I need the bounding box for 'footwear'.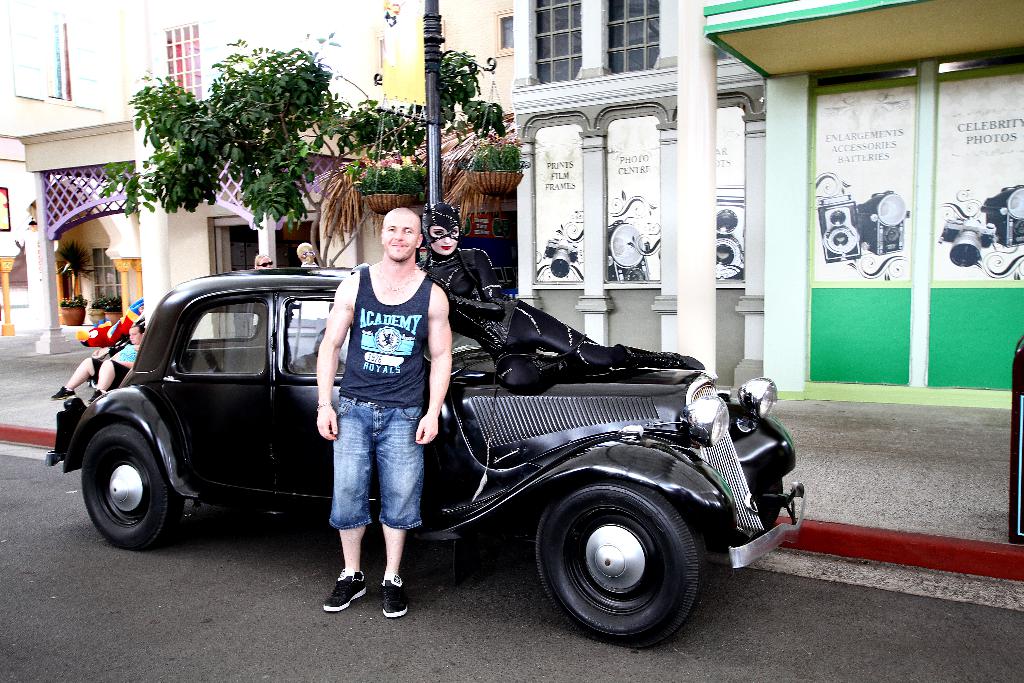
Here it is: l=49, t=386, r=74, b=402.
